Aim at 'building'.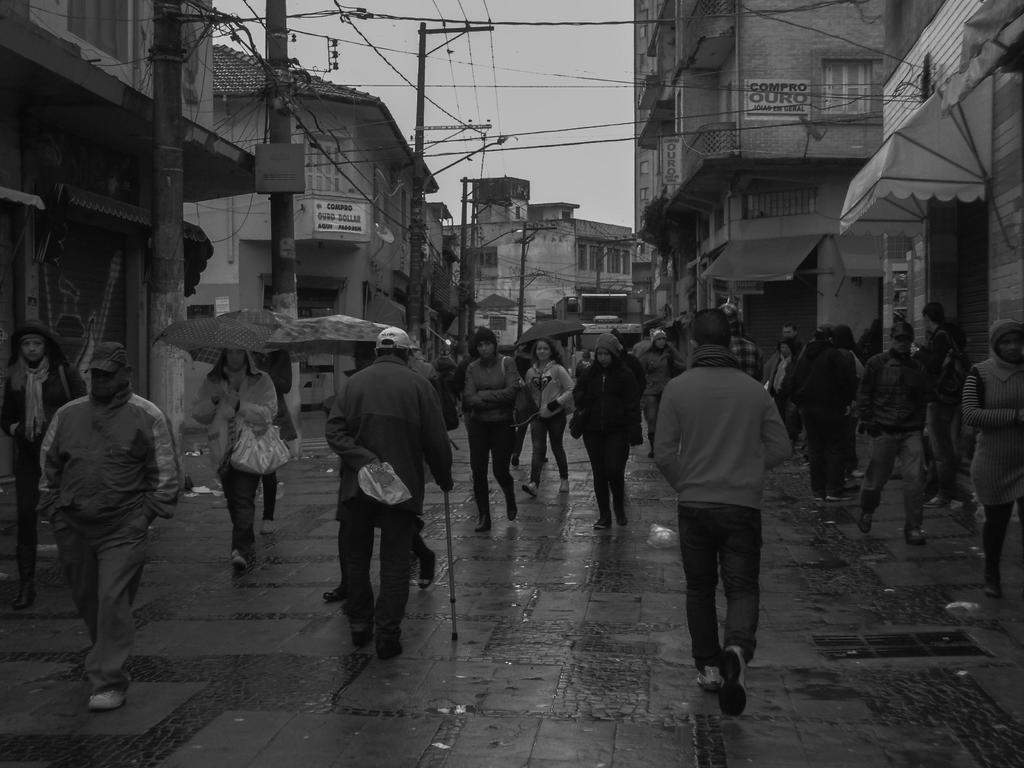
Aimed at select_region(838, 0, 1023, 373).
